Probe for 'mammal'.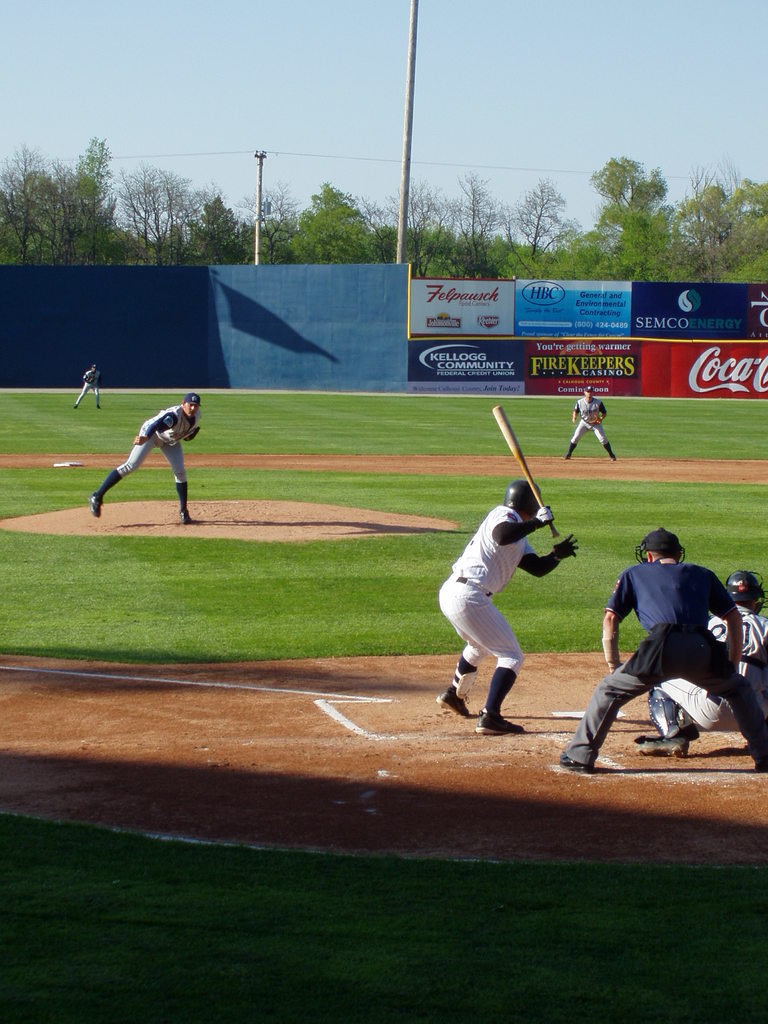
Probe result: bbox=[627, 570, 762, 752].
